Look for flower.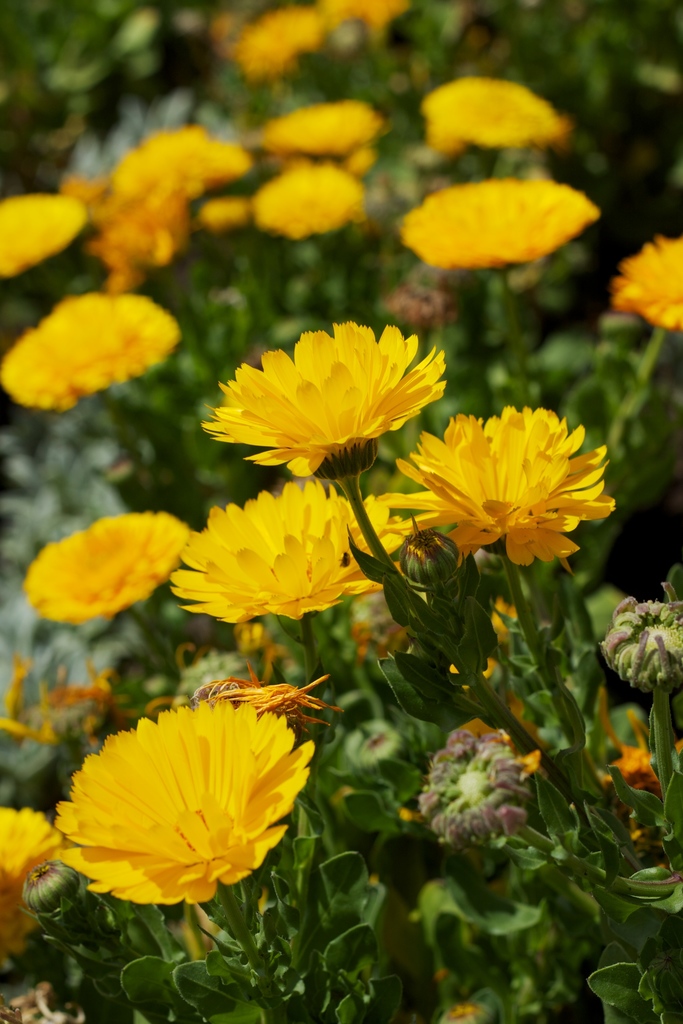
Found: [x1=320, y1=0, x2=408, y2=45].
